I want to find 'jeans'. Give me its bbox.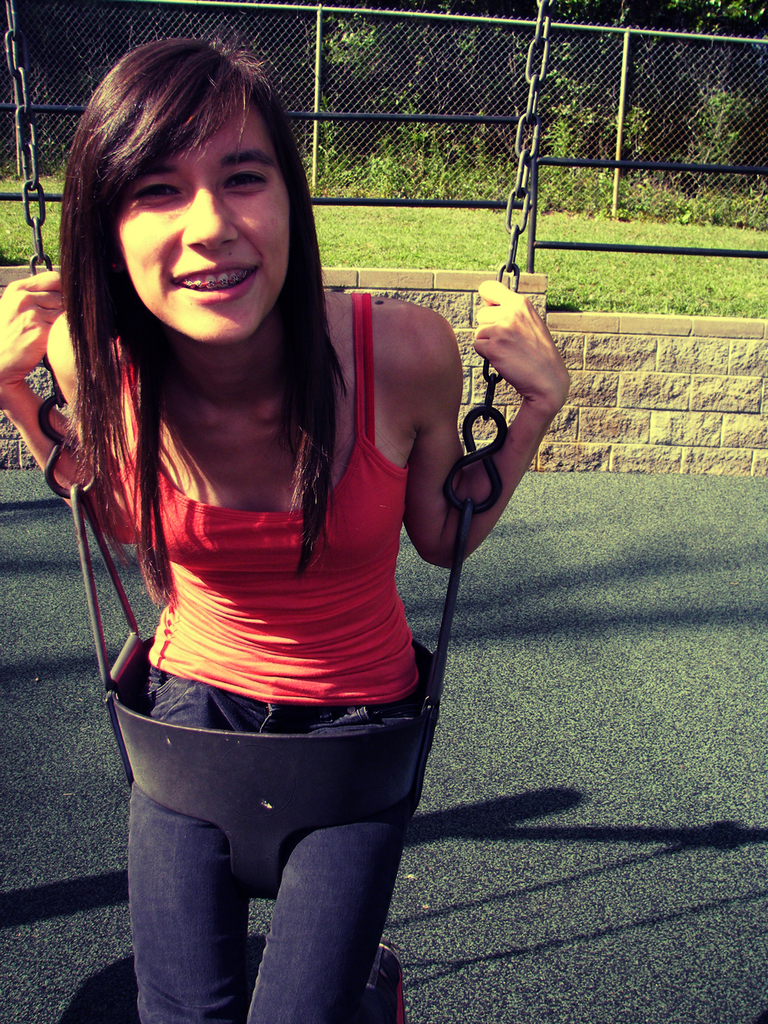
{"left": 126, "top": 665, "right": 439, "bottom": 1023}.
